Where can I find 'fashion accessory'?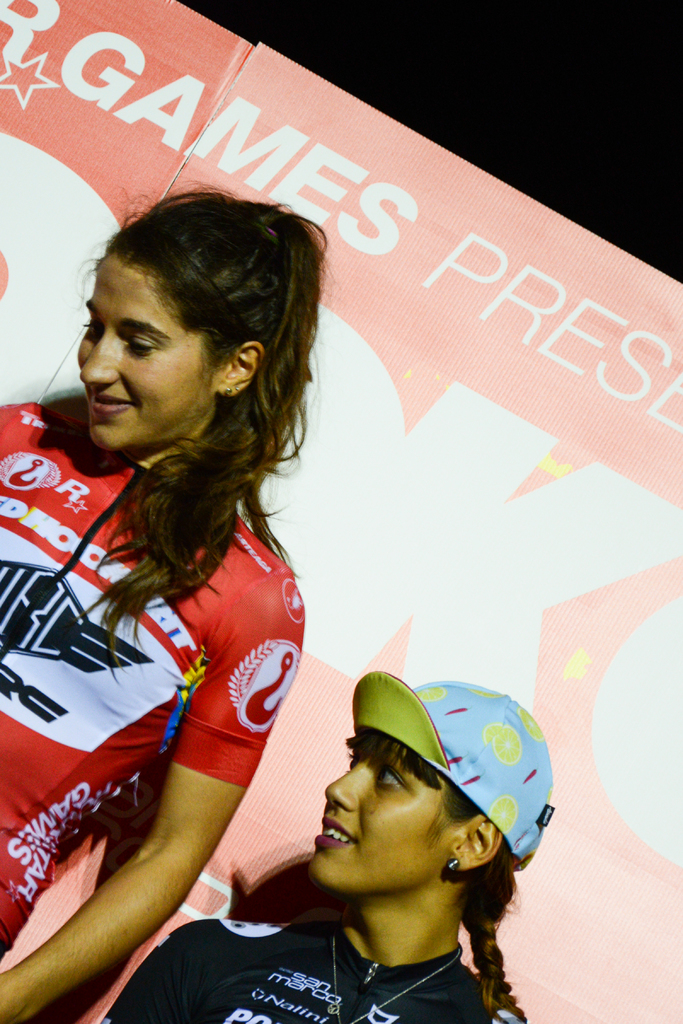
You can find it at select_region(441, 855, 463, 877).
